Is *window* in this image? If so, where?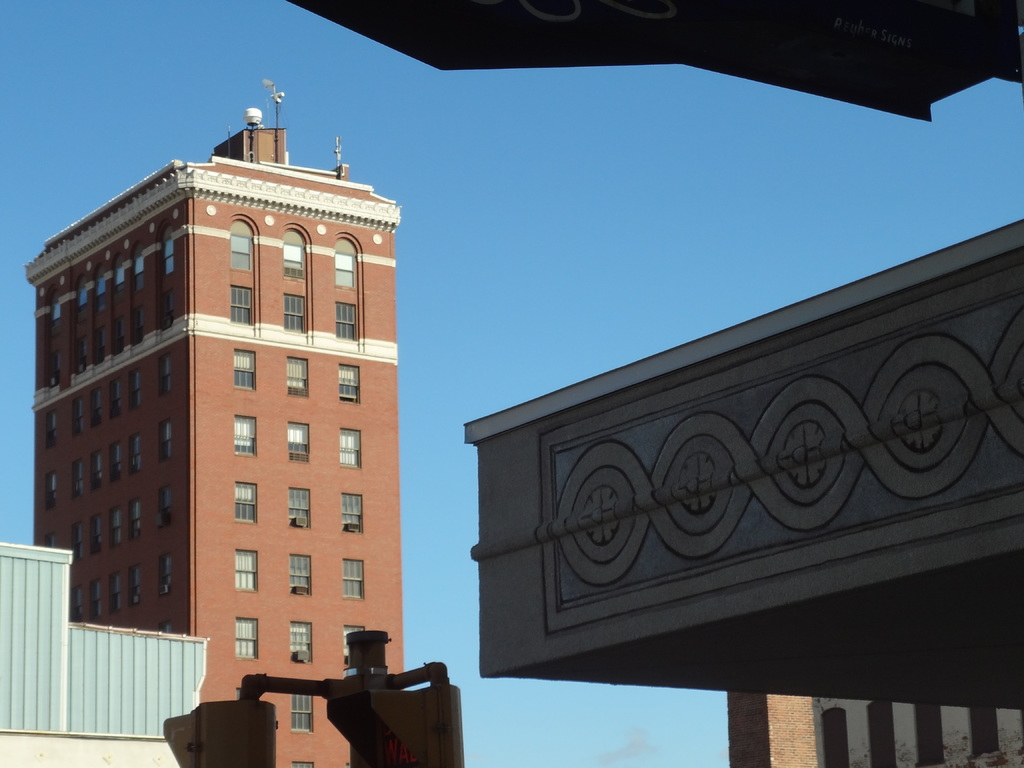
Yes, at l=234, t=352, r=259, b=392.
